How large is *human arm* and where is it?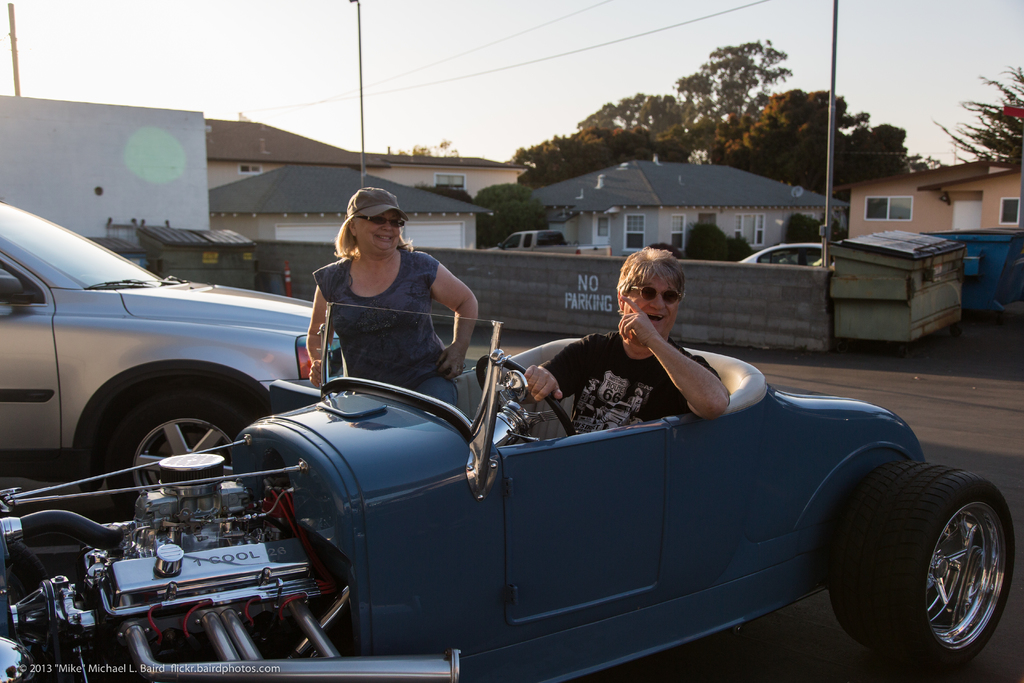
Bounding box: <bbox>299, 277, 334, 378</bbox>.
